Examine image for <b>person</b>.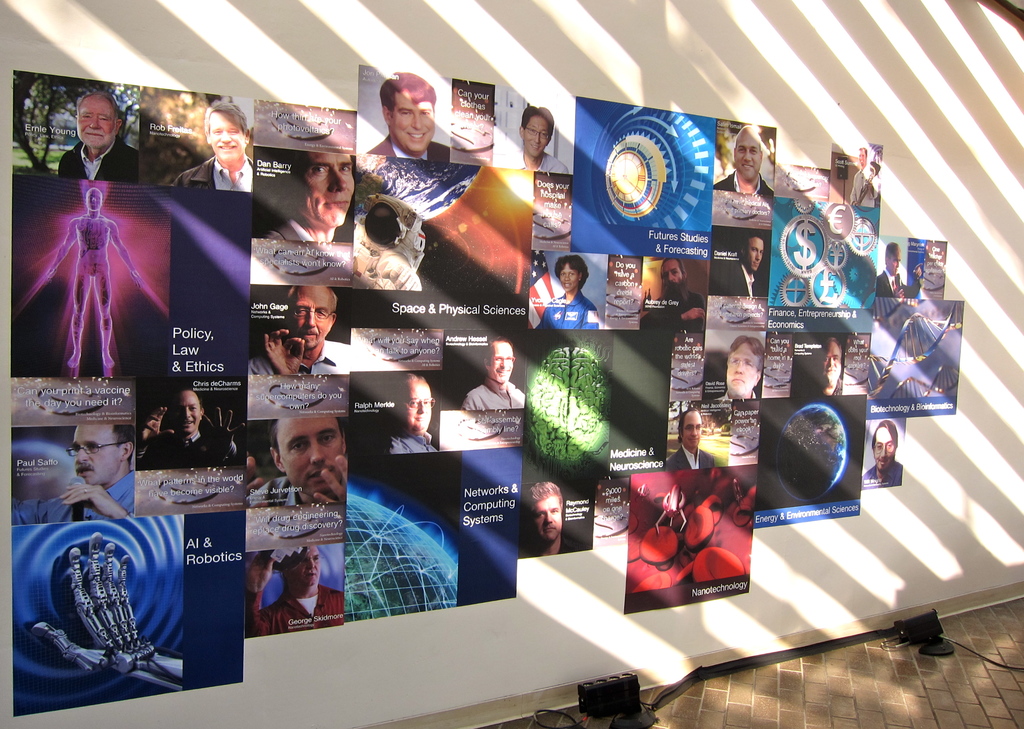
Examination result: detection(507, 100, 569, 177).
